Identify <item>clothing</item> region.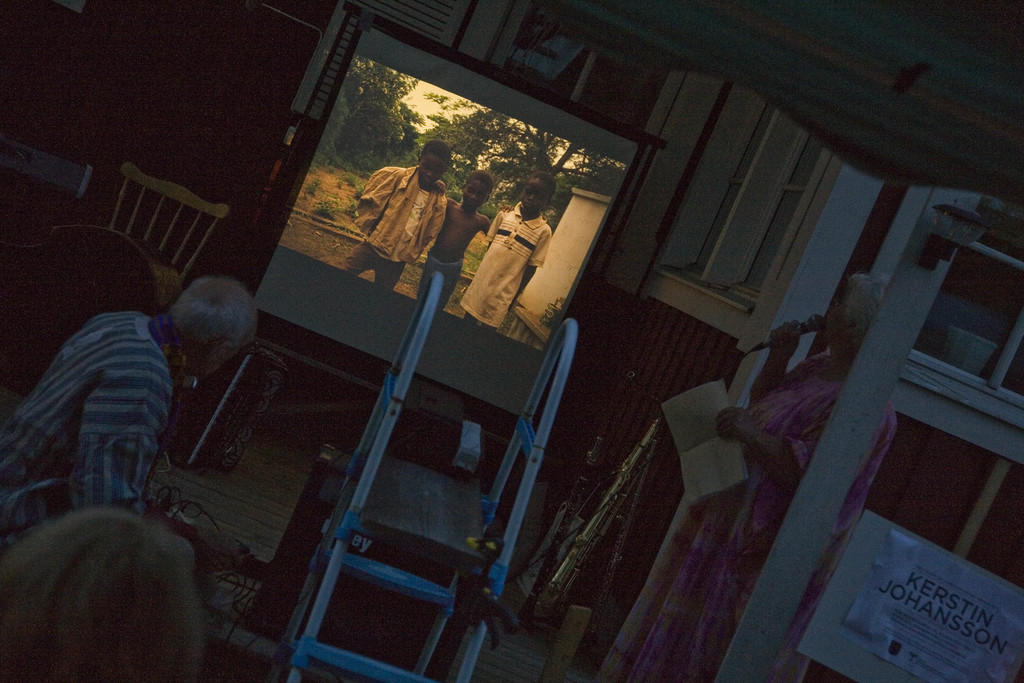
Region: Rect(19, 270, 204, 546).
